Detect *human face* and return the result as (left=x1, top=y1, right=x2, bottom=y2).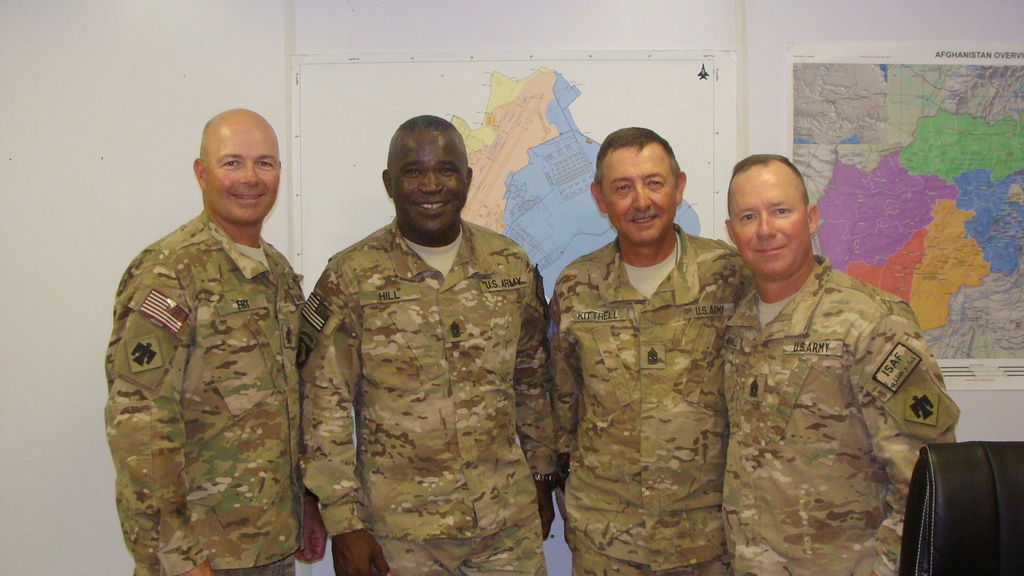
(left=199, top=120, right=283, bottom=225).
